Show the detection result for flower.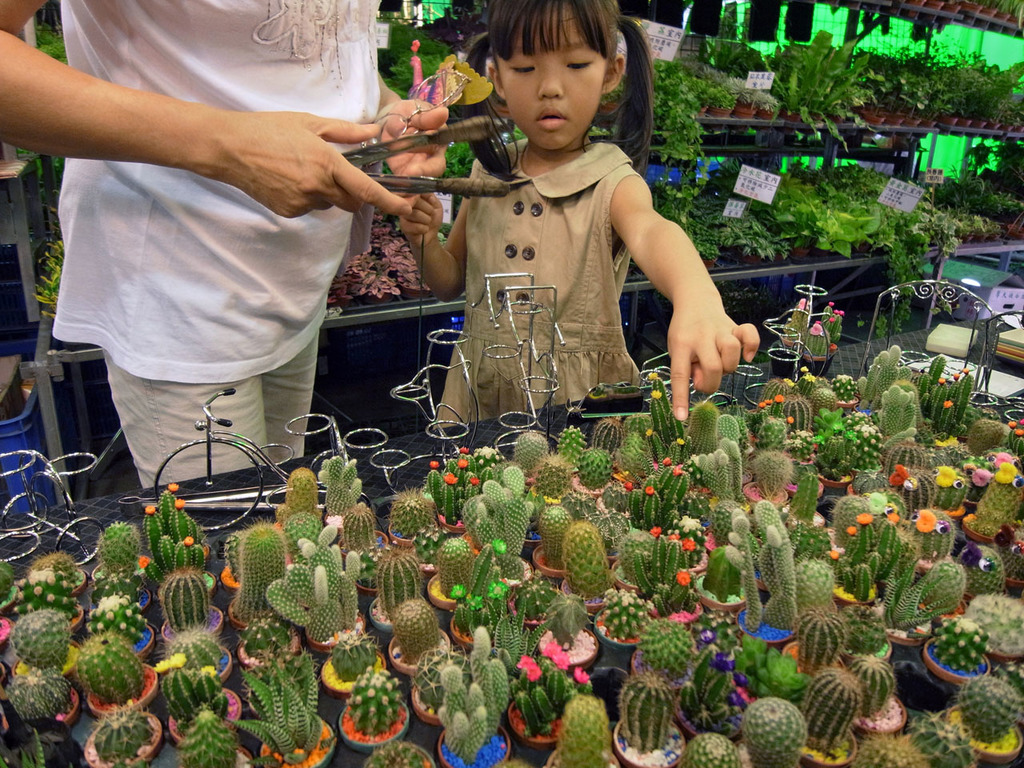
pyautogui.locateOnScreen(710, 534, 718, 550).
